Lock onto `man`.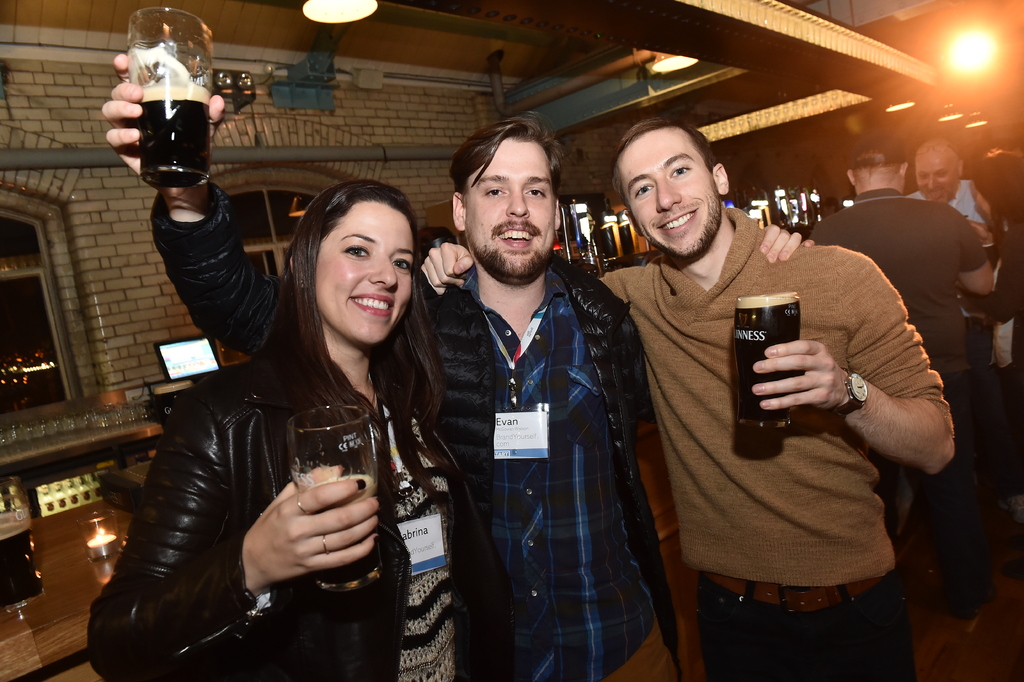
Locked: rect(99, 51, 817, 681).
